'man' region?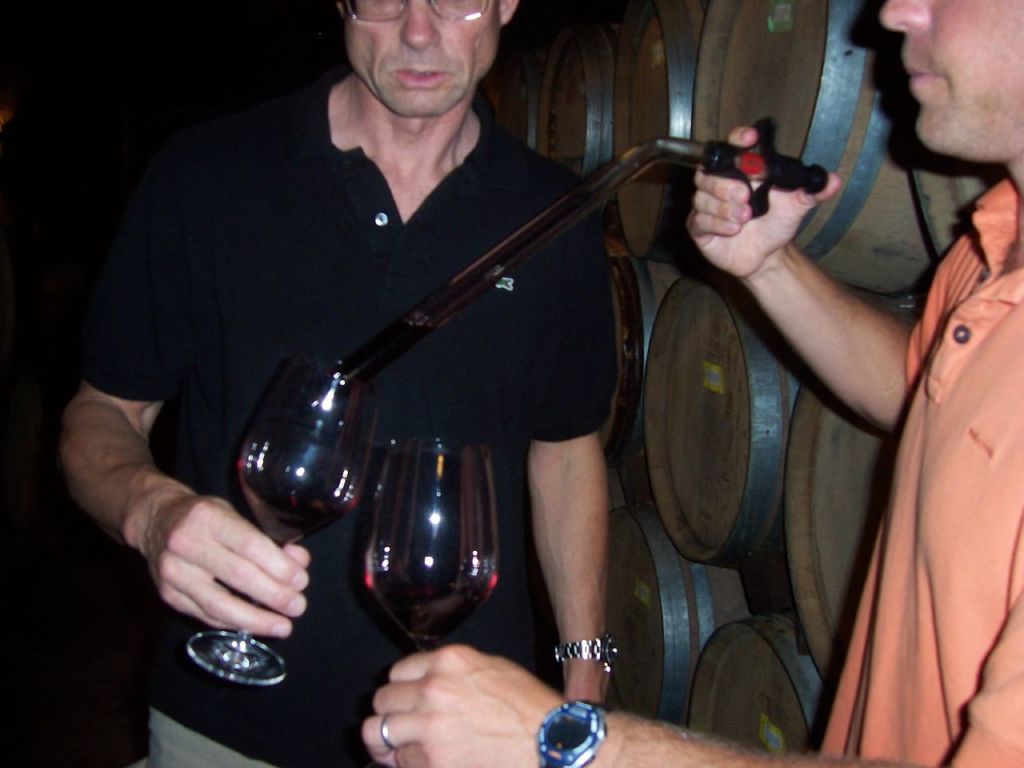
locate(363, 0, 1023, 766)
